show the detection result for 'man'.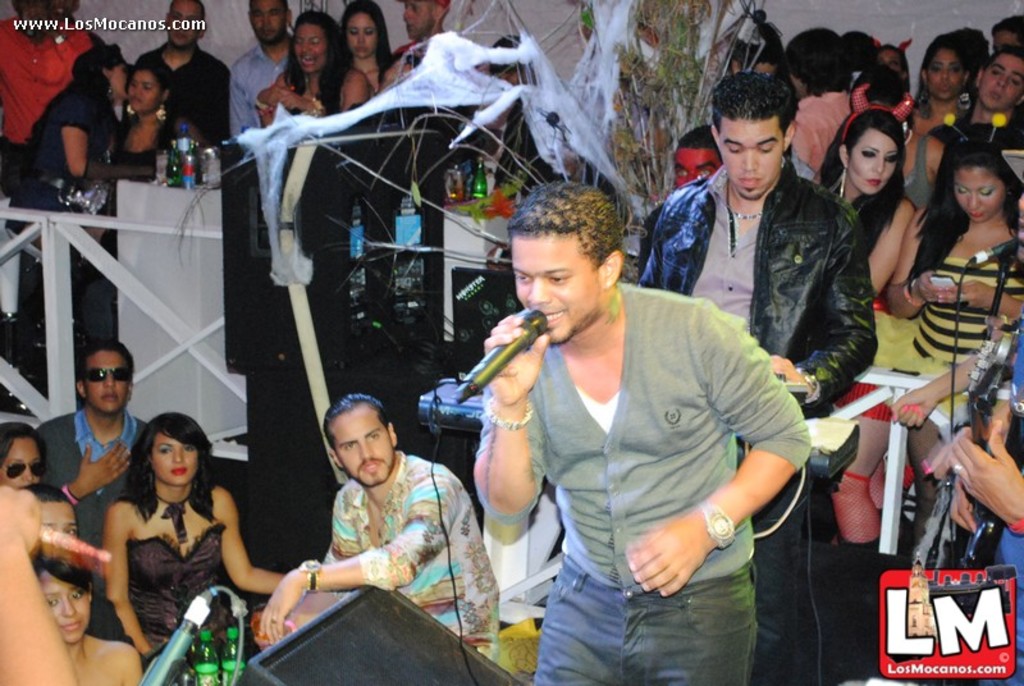
(x1=230, y1=0, x2=302, y2=138).
